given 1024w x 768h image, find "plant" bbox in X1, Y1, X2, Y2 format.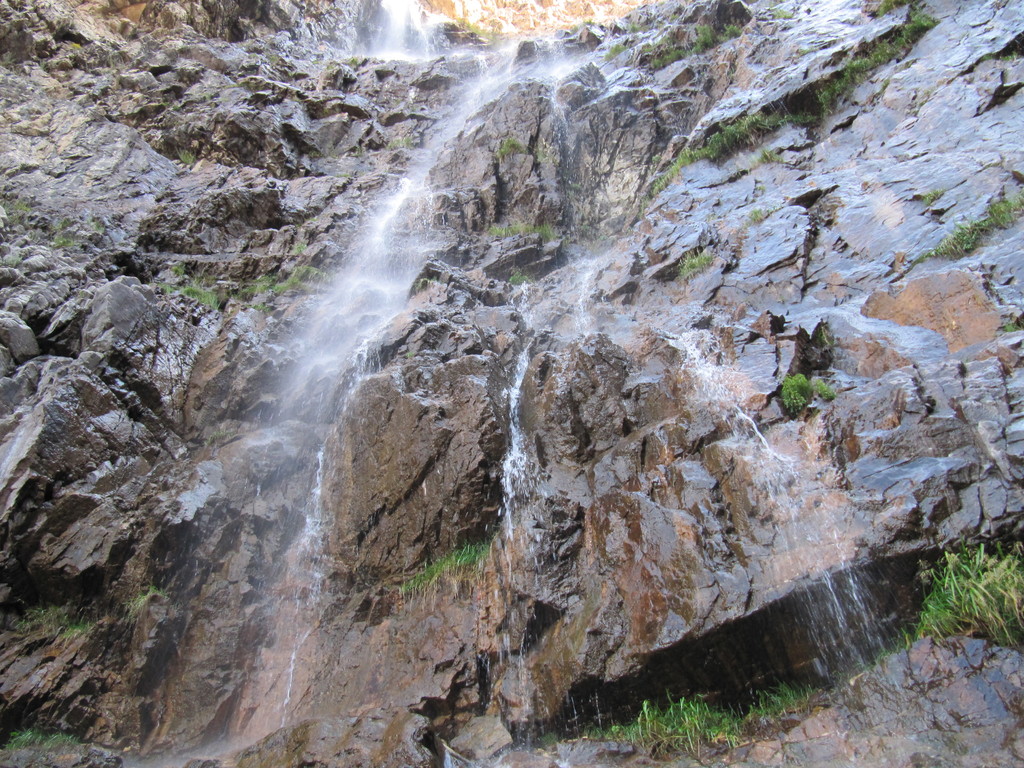
922, 177, 1023, 267.
